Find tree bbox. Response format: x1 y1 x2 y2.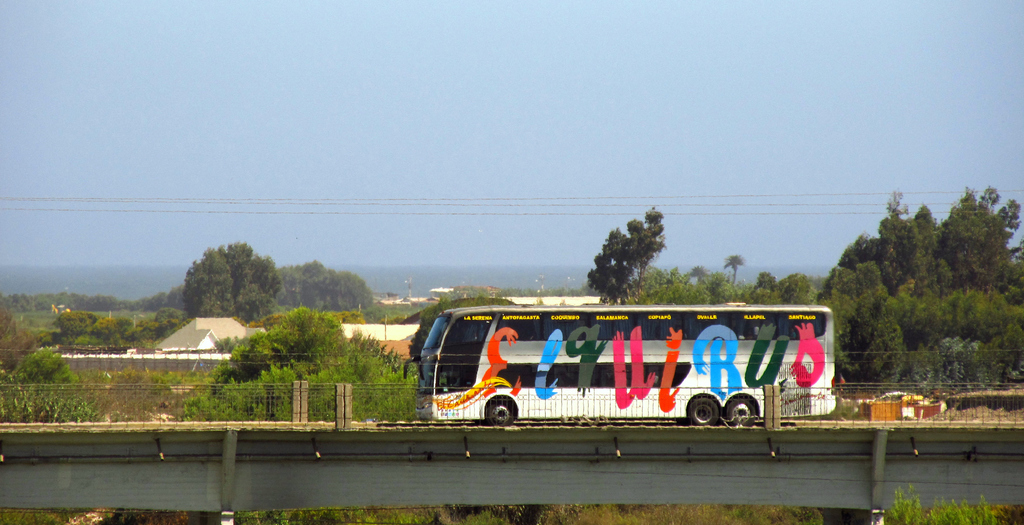
824 263 915 393.
